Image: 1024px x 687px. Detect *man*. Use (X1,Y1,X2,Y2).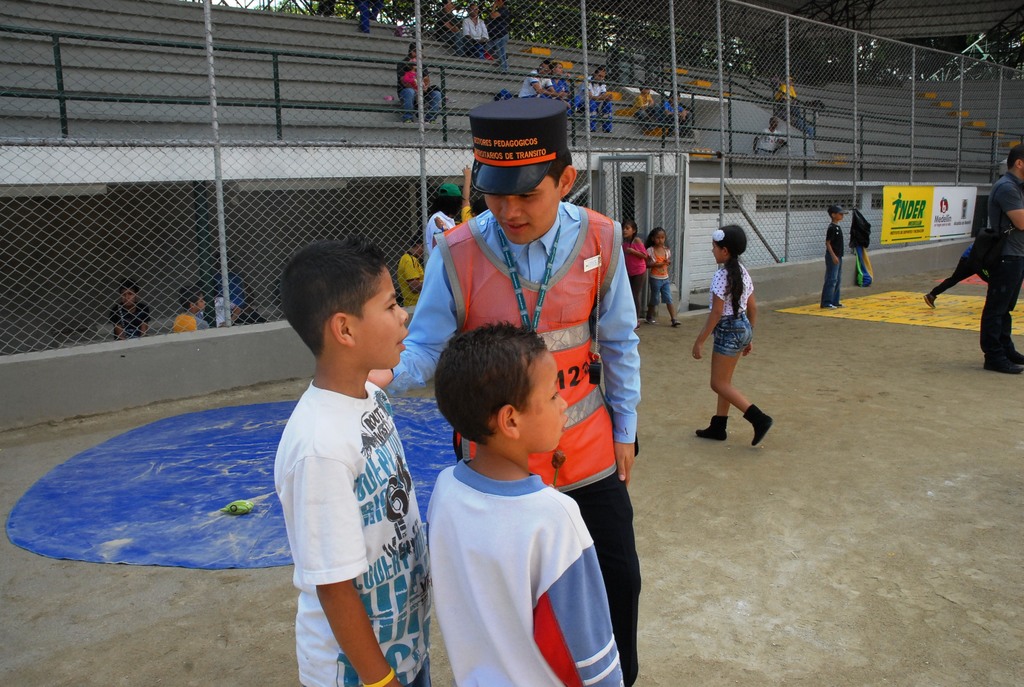
(364,93,643,686).
